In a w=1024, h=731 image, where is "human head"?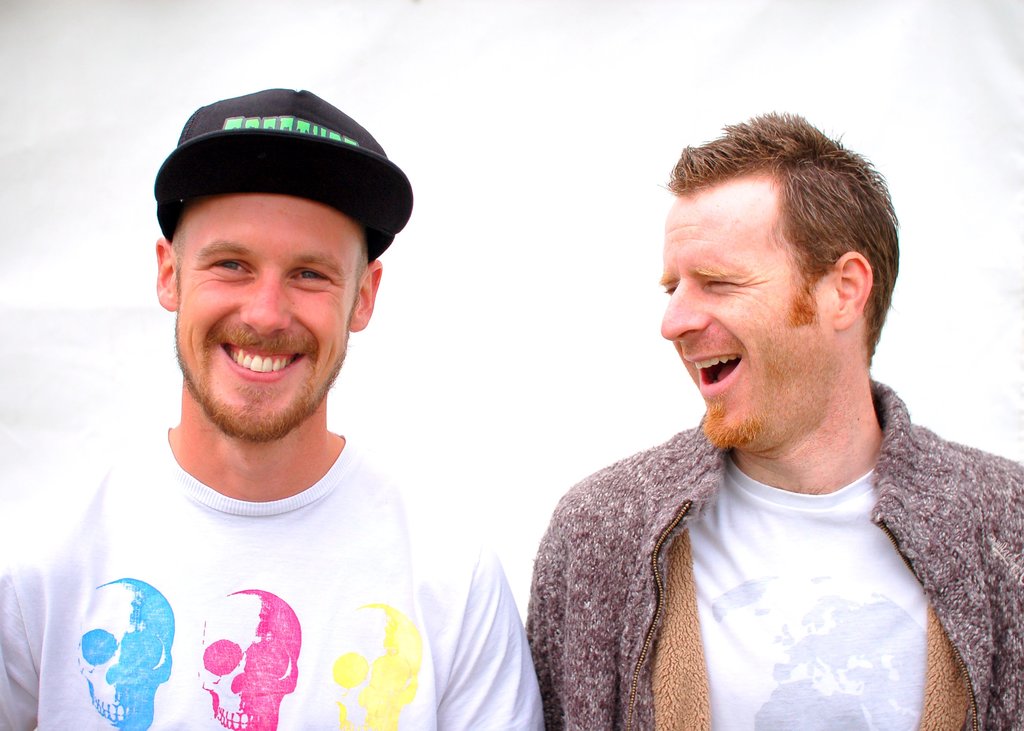
pyautogui.locateOnScreen(147, 84, 408, 445).
